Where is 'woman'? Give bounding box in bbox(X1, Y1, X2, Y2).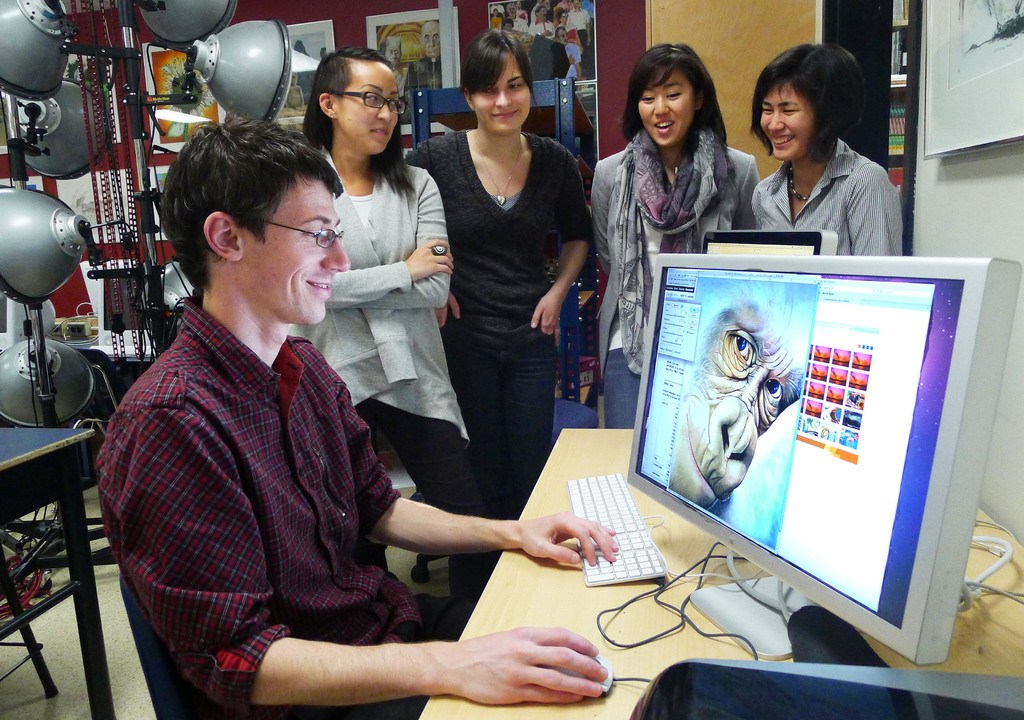
bbox(589, 46, 762, 427).
